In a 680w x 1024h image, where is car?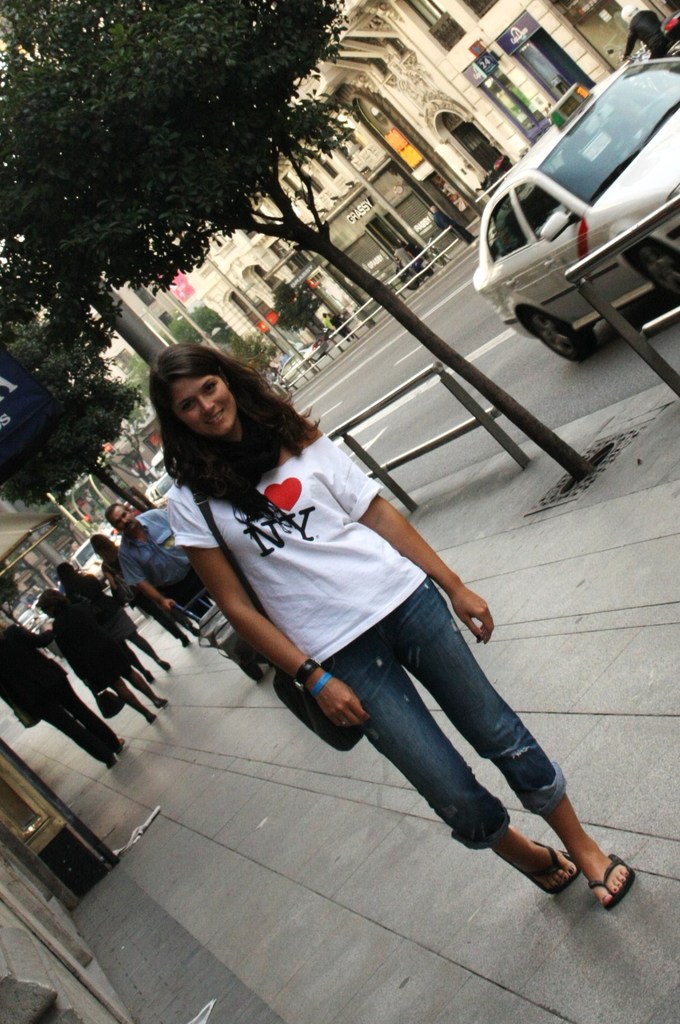
145:463:184:507.
